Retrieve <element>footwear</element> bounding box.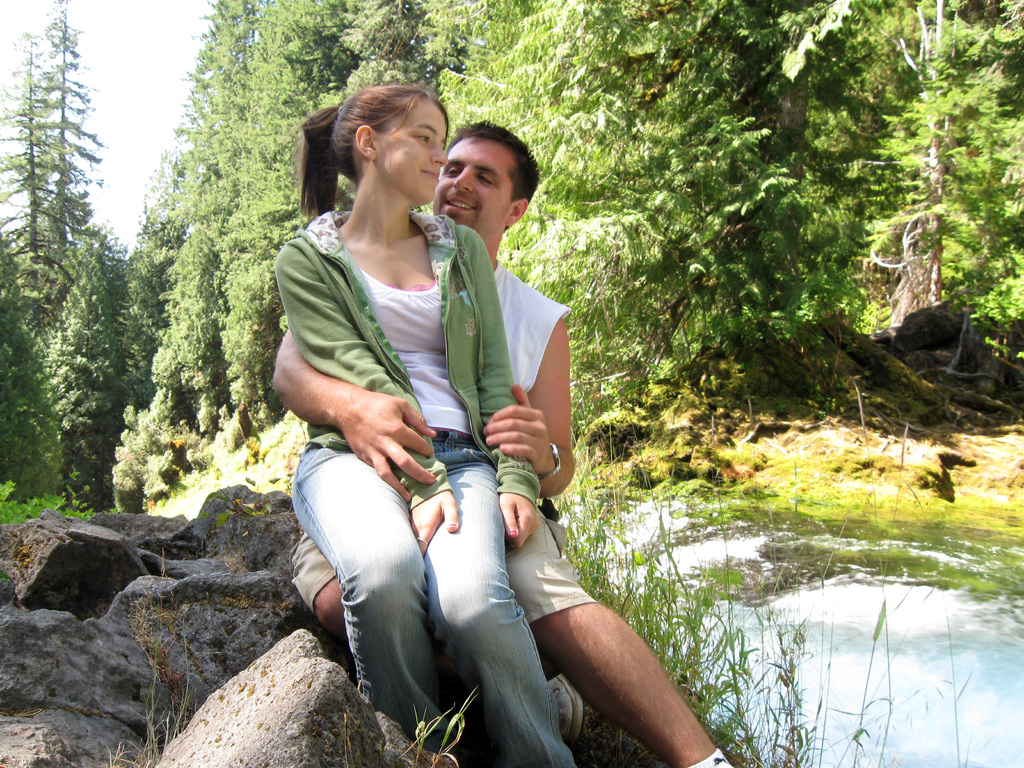
Bounding box: <bbox>546, 670, 583, 741</bbox>.
